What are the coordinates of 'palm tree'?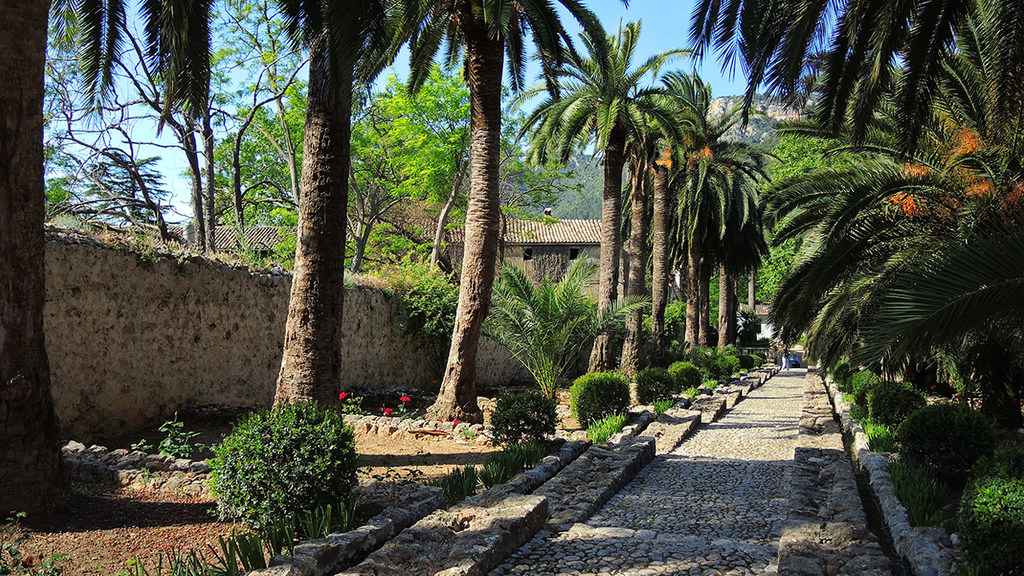
[left=0, top=0, right=144, bottom=511].
